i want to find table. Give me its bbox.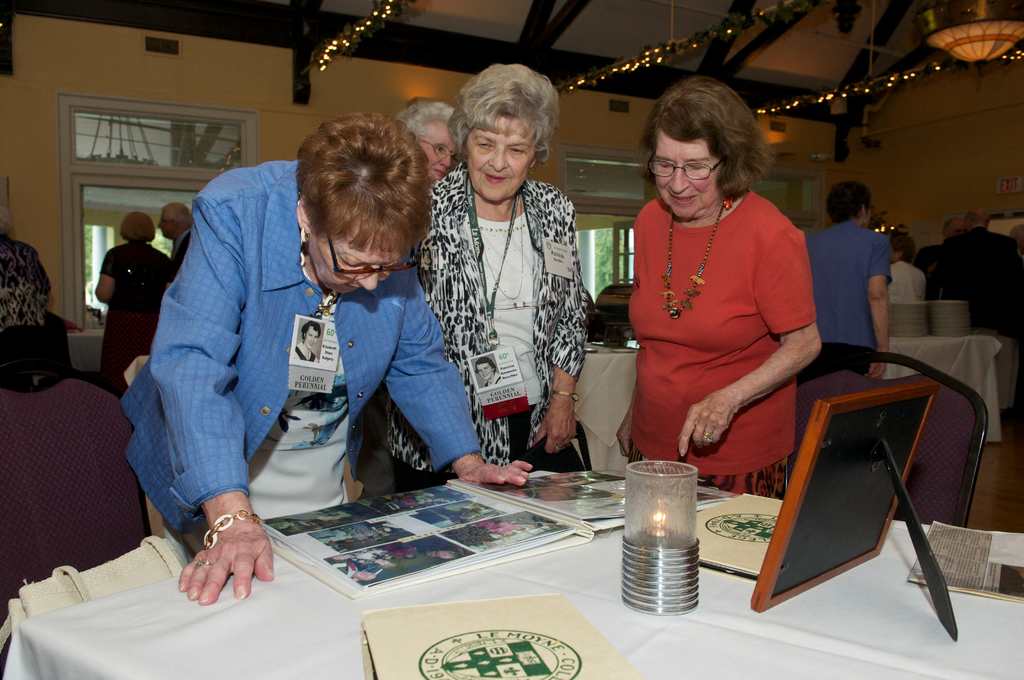
0:453:1023:679.
